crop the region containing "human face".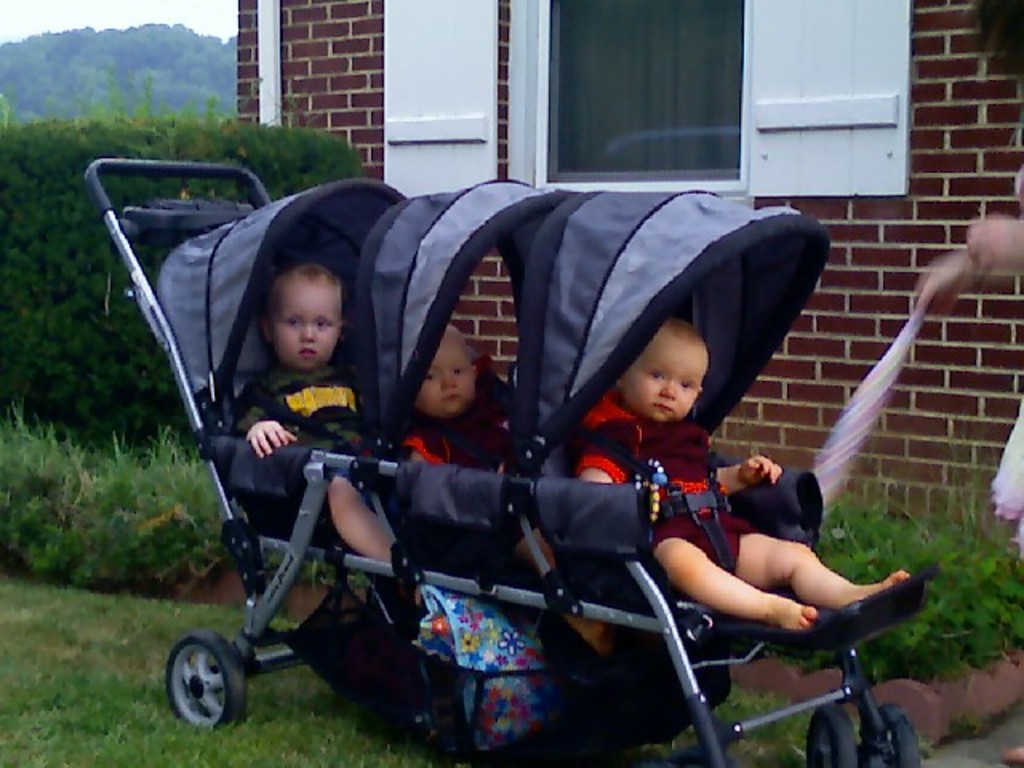
Crop region: (left=414, top=338, right=475, bottom=413).
